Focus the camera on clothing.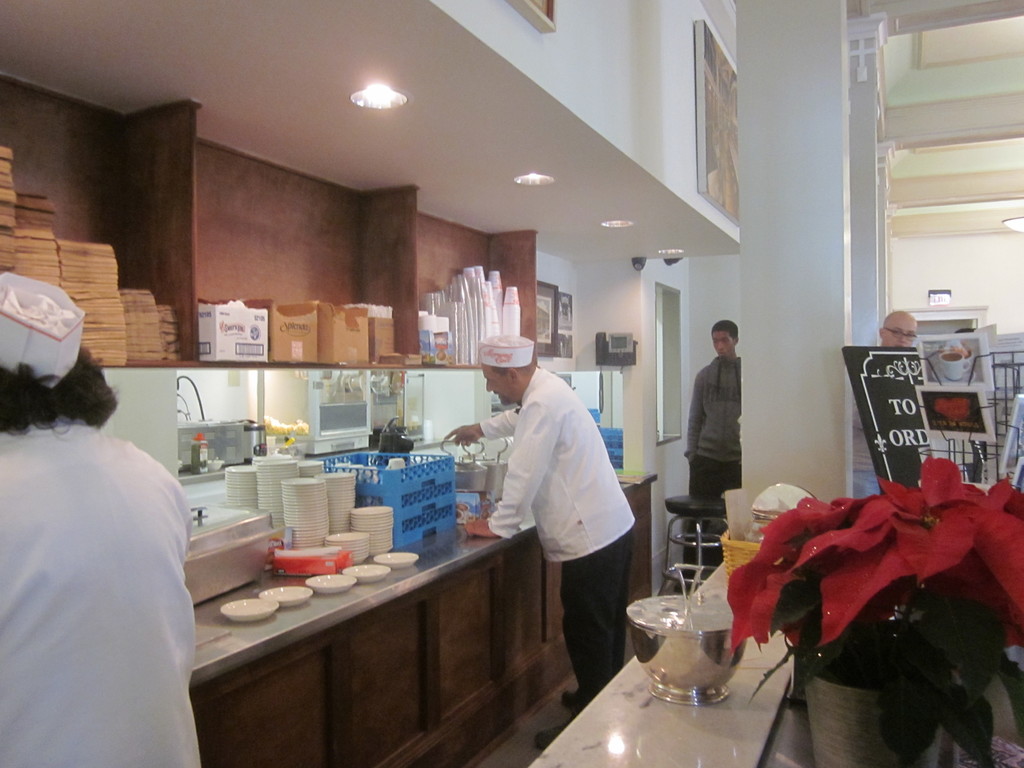
Focus region: [x1=854, y1=389, x2=880, y2=498].
